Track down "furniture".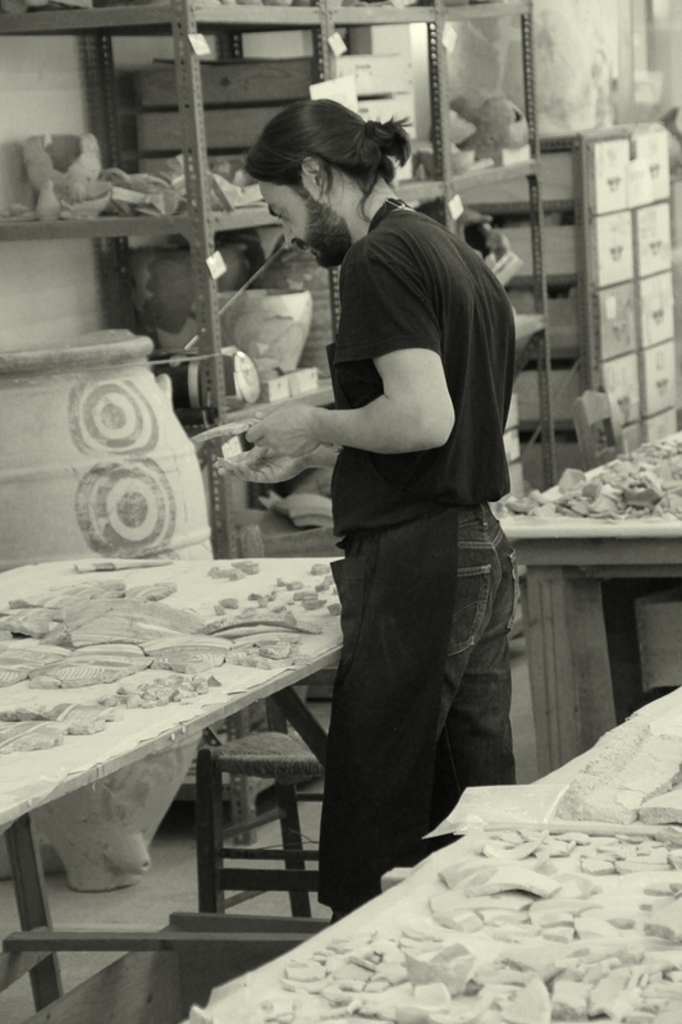
Tracked to x1=0 y1=548 x2=351 y2=1023.
